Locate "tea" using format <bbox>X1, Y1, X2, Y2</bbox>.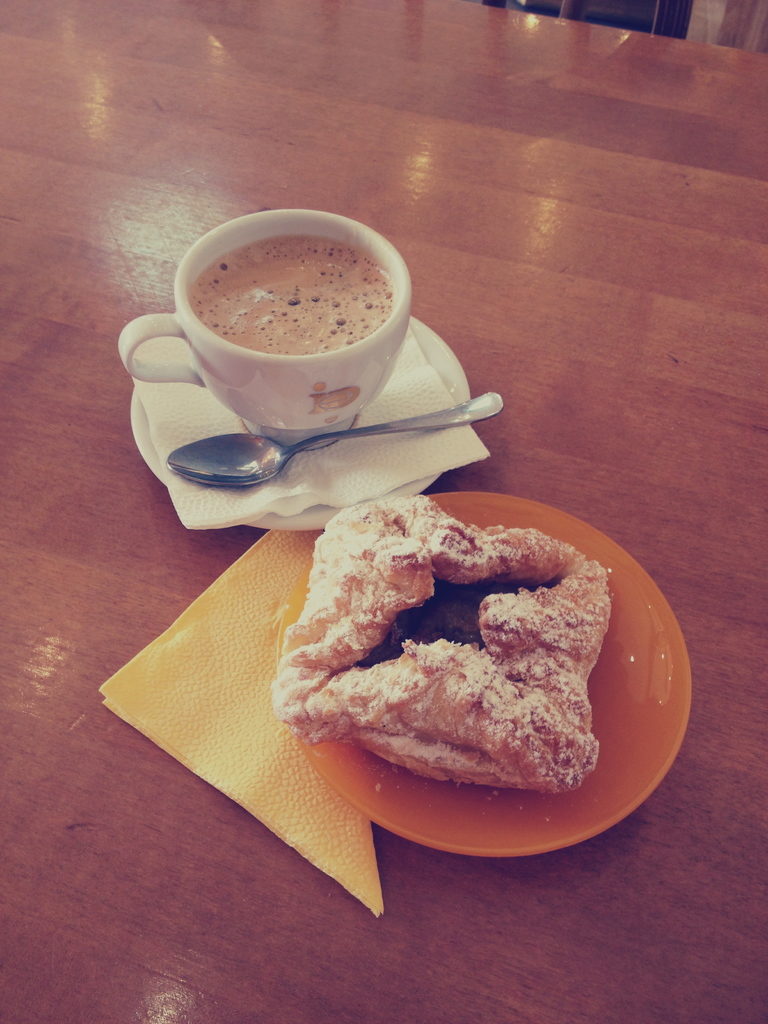
<bbox>188, 237, 390, 352</bbox>.
